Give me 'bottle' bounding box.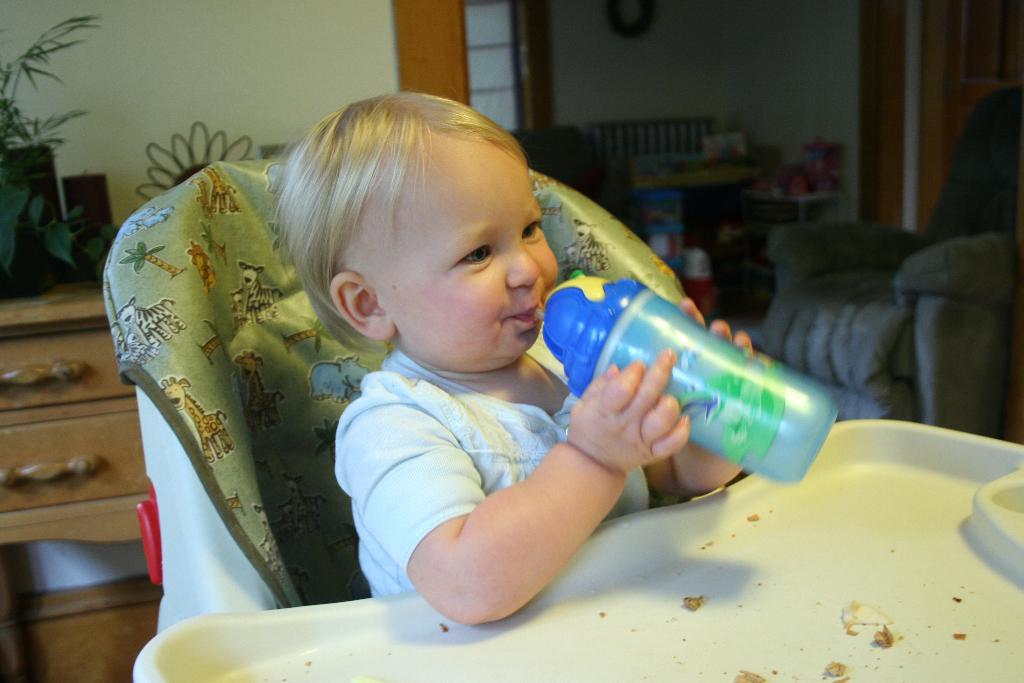
BBox(614, 297, 824, 479).
